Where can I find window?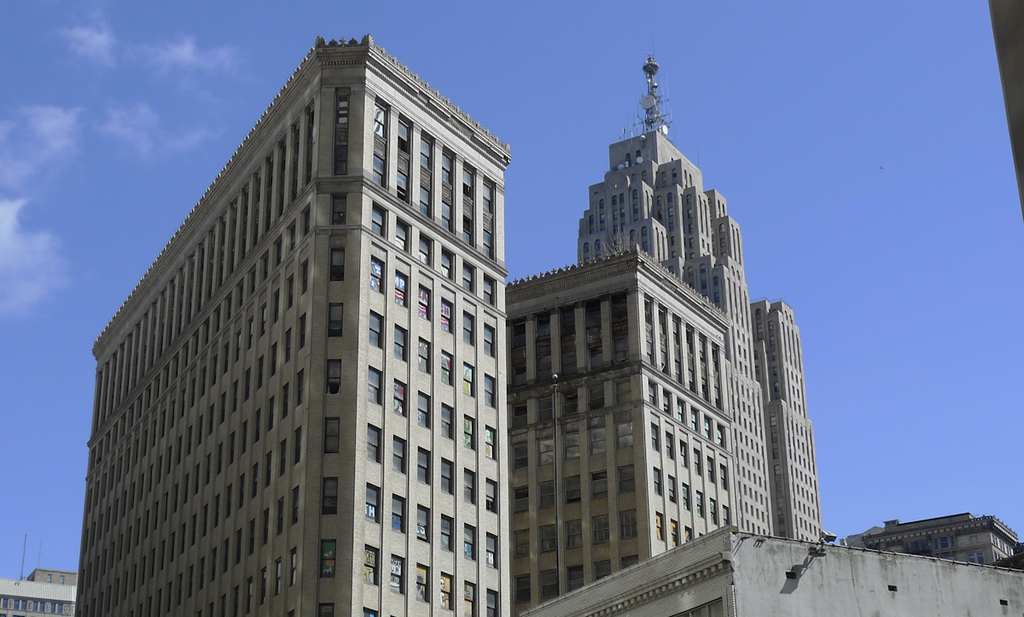
You can find it at BBox(391, 433, 408, 474).
